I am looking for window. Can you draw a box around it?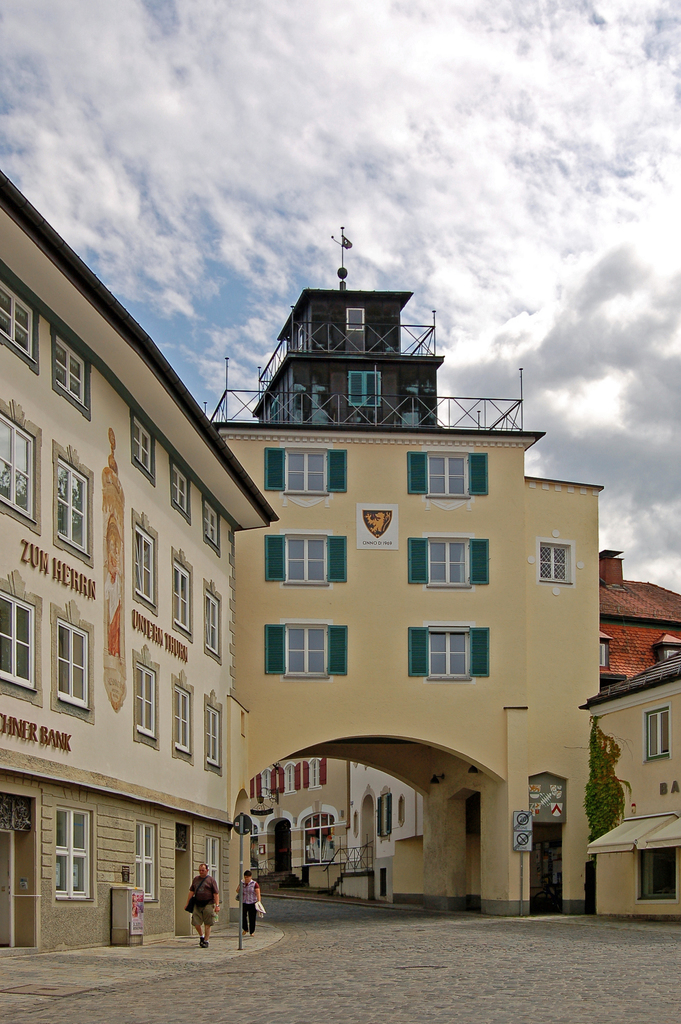
Sure, the bounding box is bbox=[129, 406, 161, 487].
